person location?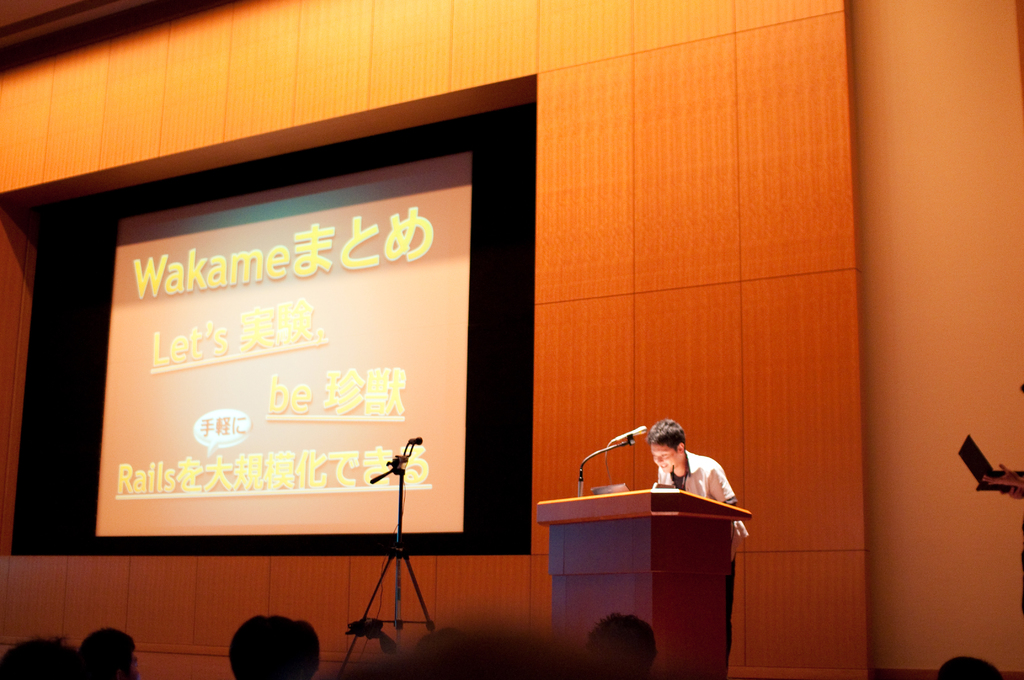
x1=647 y1=417 x2=748 y2=655
